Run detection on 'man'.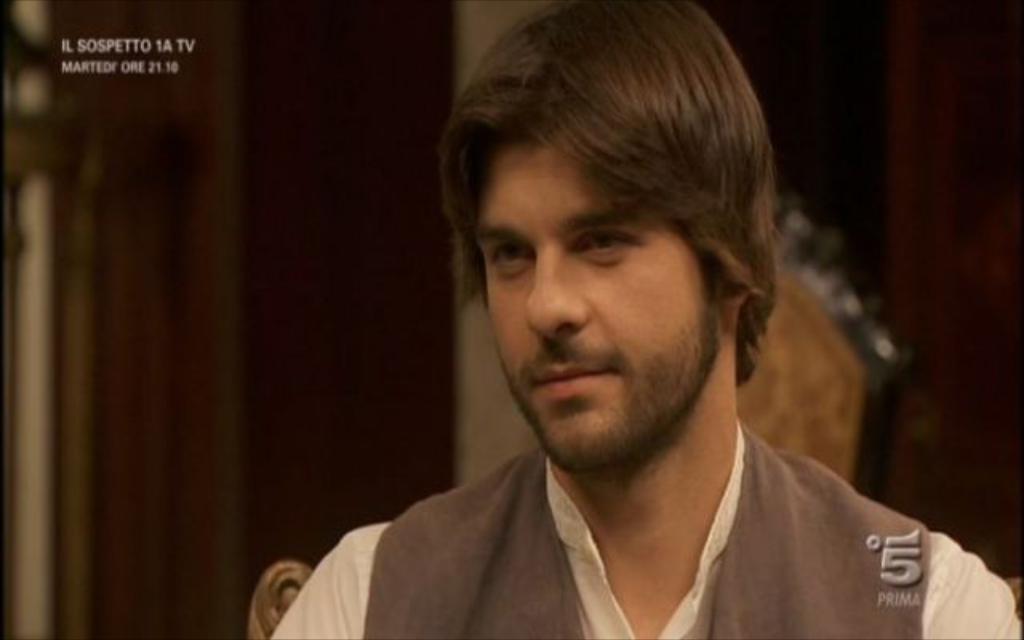
Result: {"x1": 259, "y1": 34, "x2": 1014, "y2": 639}.
